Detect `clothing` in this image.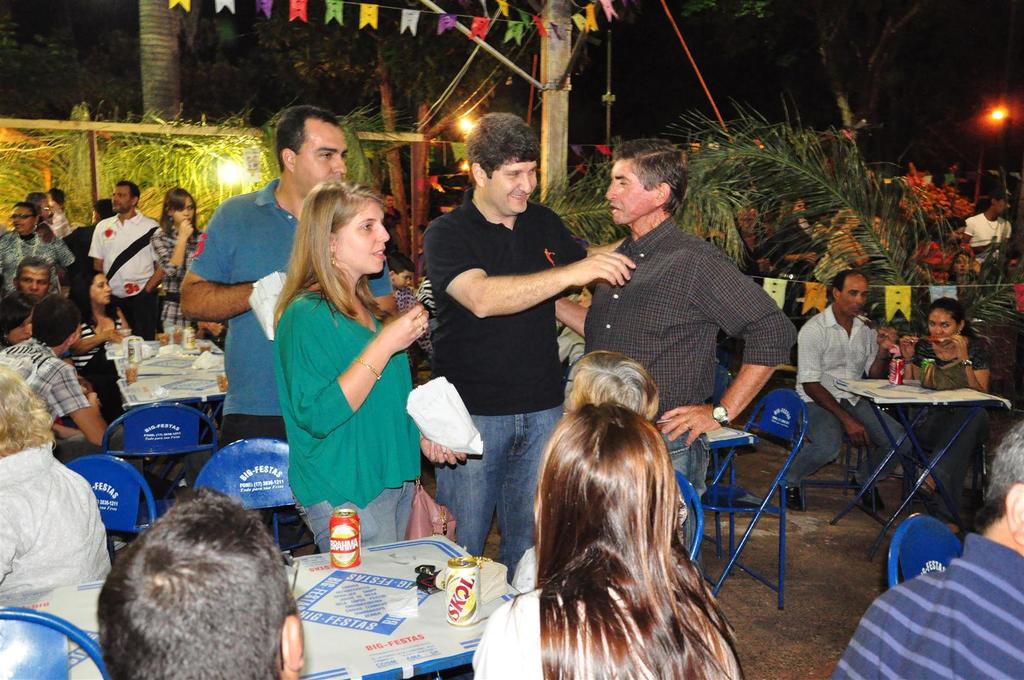
Detection: rect(0, 433, 108, 679).
